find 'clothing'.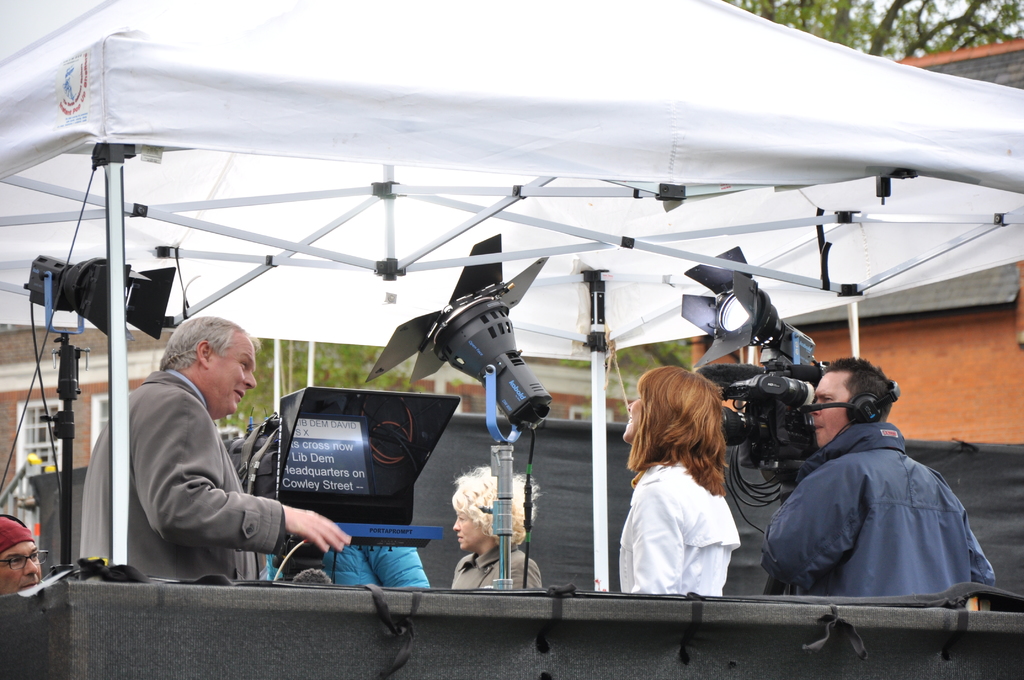
Rect(766, 419, 994, 614).
